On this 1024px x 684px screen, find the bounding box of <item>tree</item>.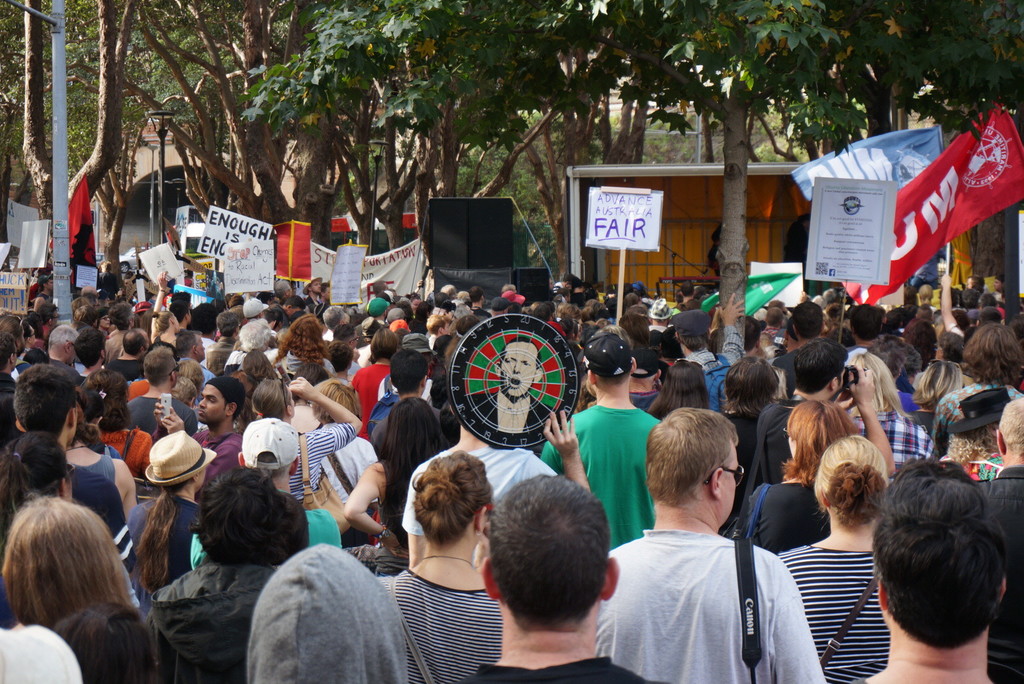
Bounding box: bbox=[0, 0, 22, 268].
